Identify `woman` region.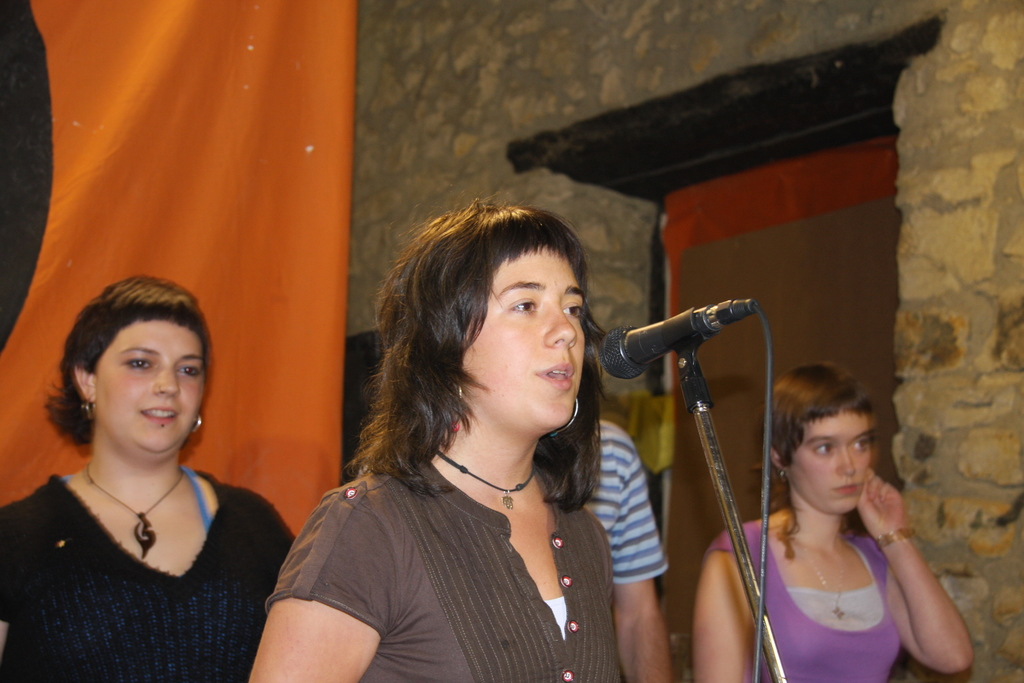
Region: {"x1": 692, "y1": 365, "x2": 971, "y2": 682}.
